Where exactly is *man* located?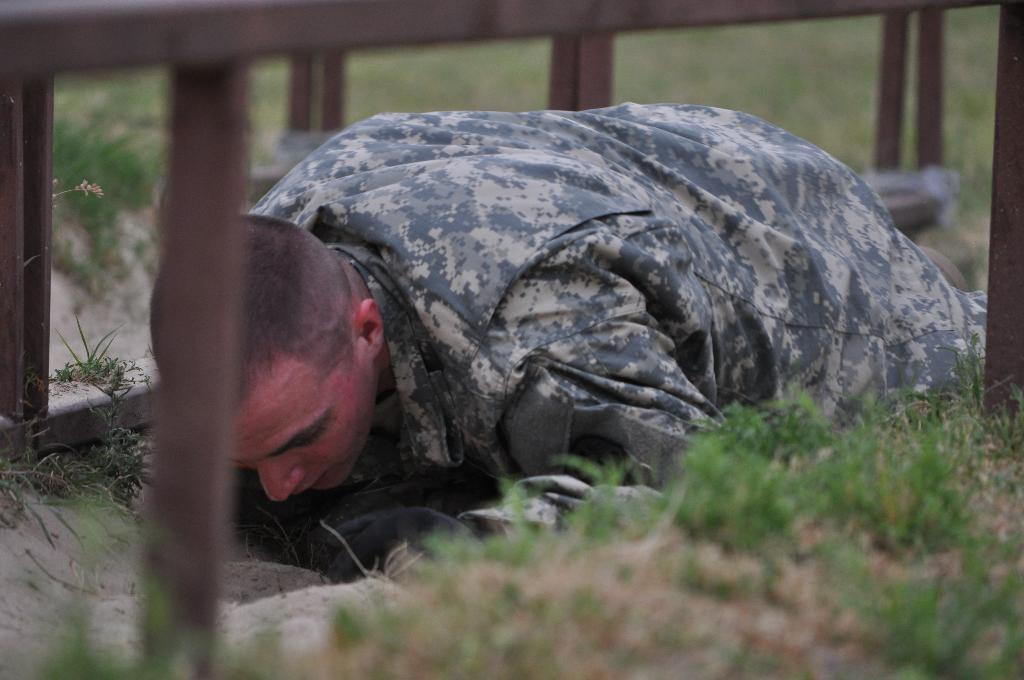
Its bounding box is region(207, 81, 968, 593).
